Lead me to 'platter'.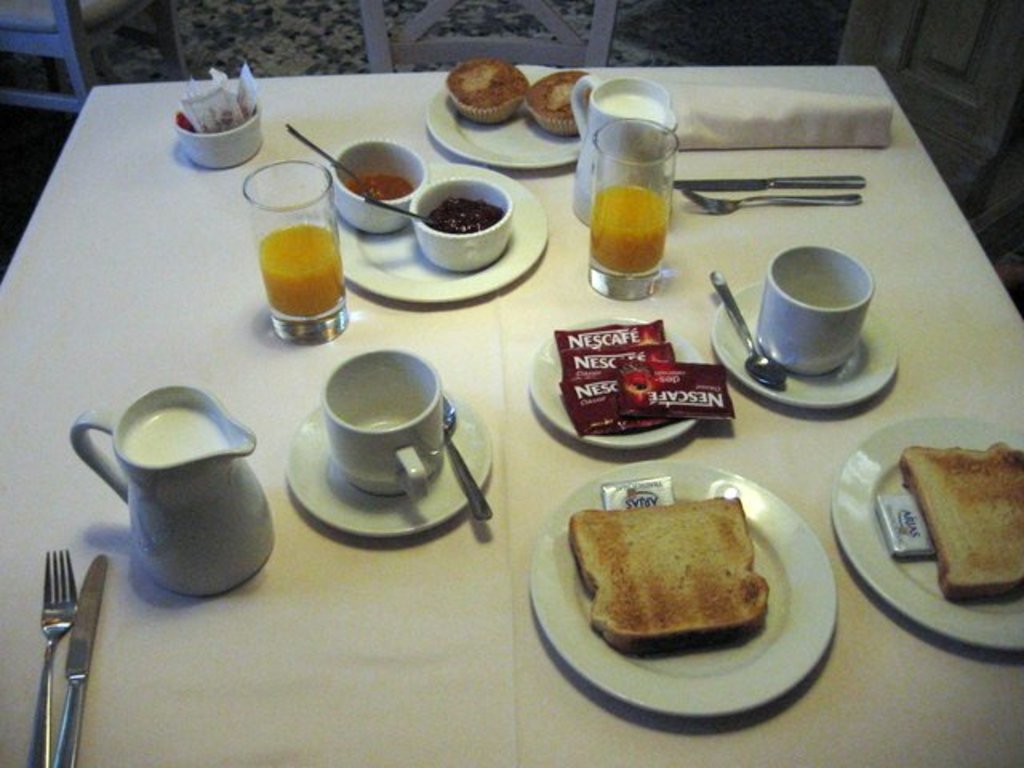
Lead to crop(336, 163, 547, 307).
